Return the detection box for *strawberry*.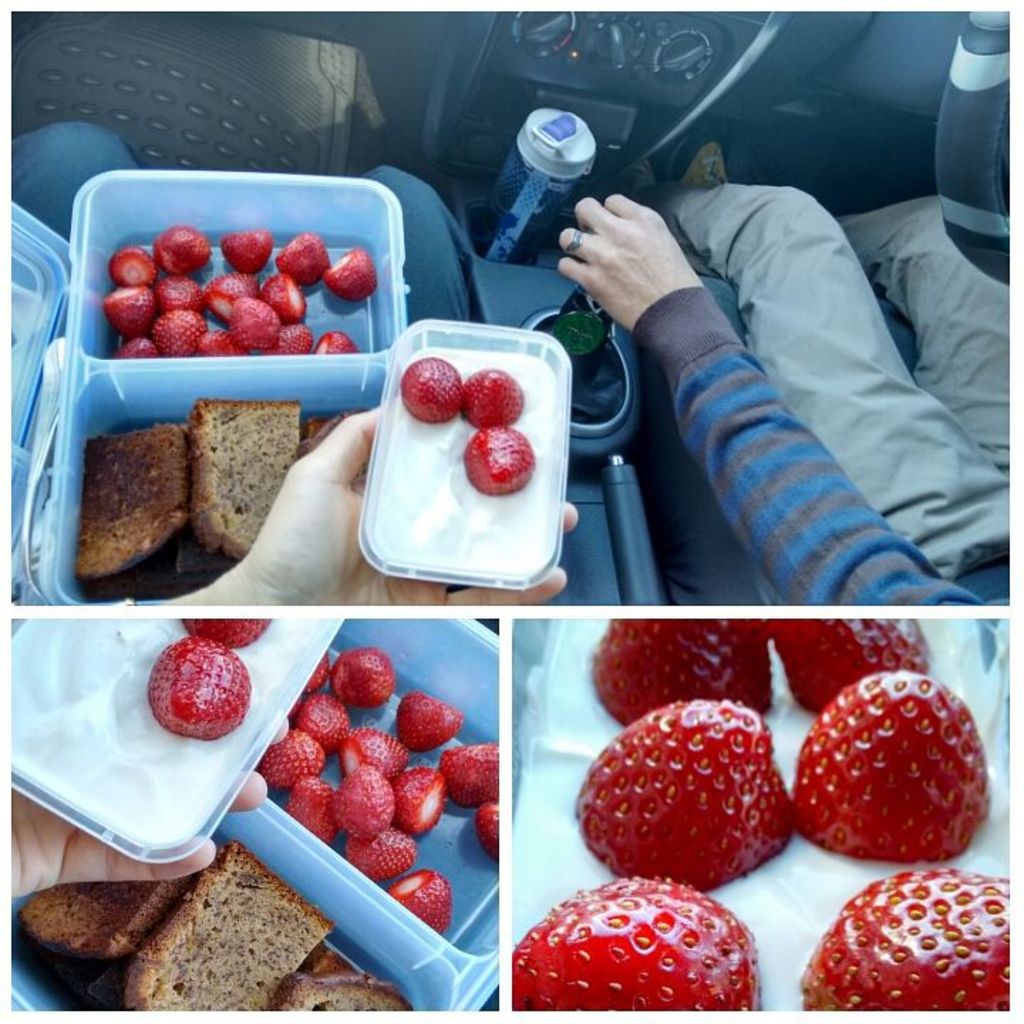
461, 428, 536, 489.
